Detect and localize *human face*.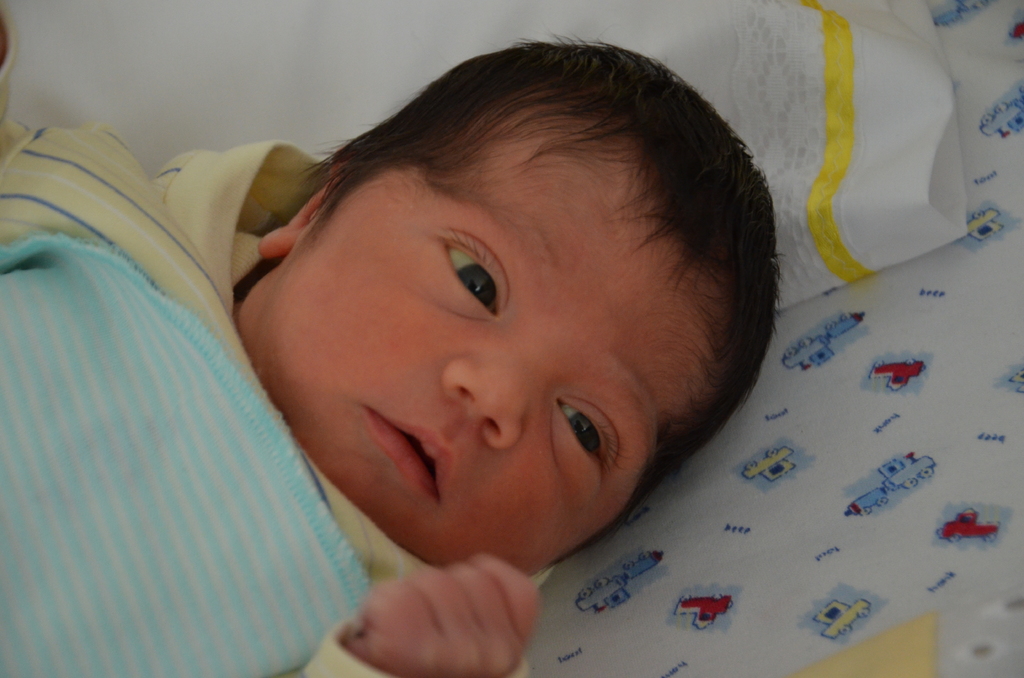
Localized at <box>263,111,721,563</box>.
